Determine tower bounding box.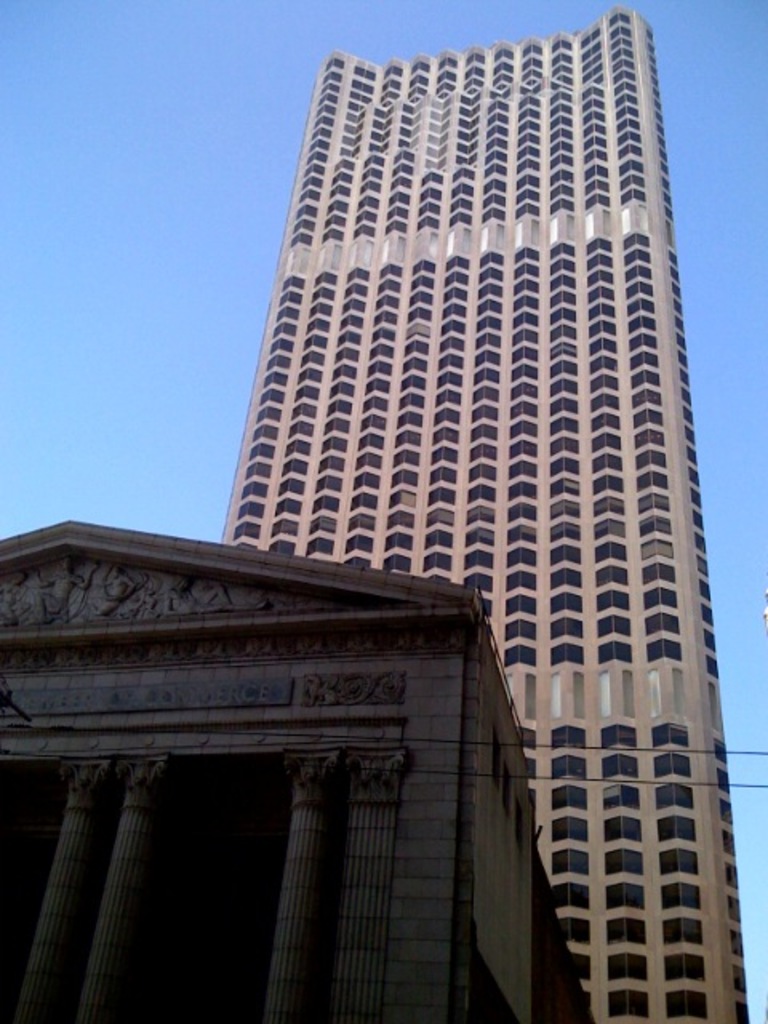
Determined: 146 13 734 942.
